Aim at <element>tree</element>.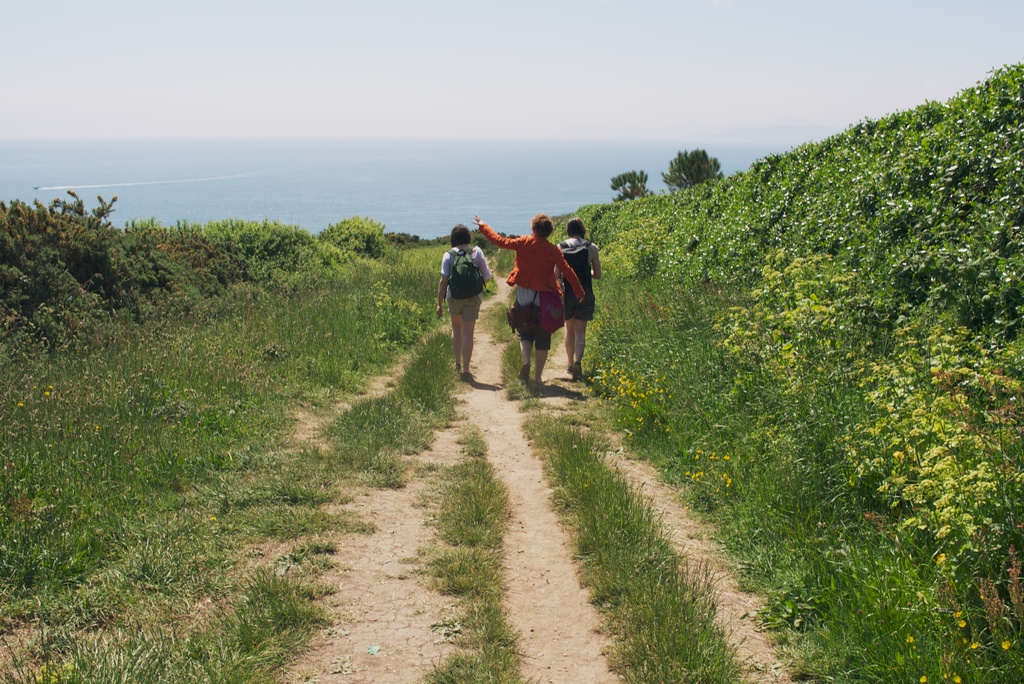
Aimed at {"x1": 655, "y1": 151, "x2": 729, "y2": 180}.
